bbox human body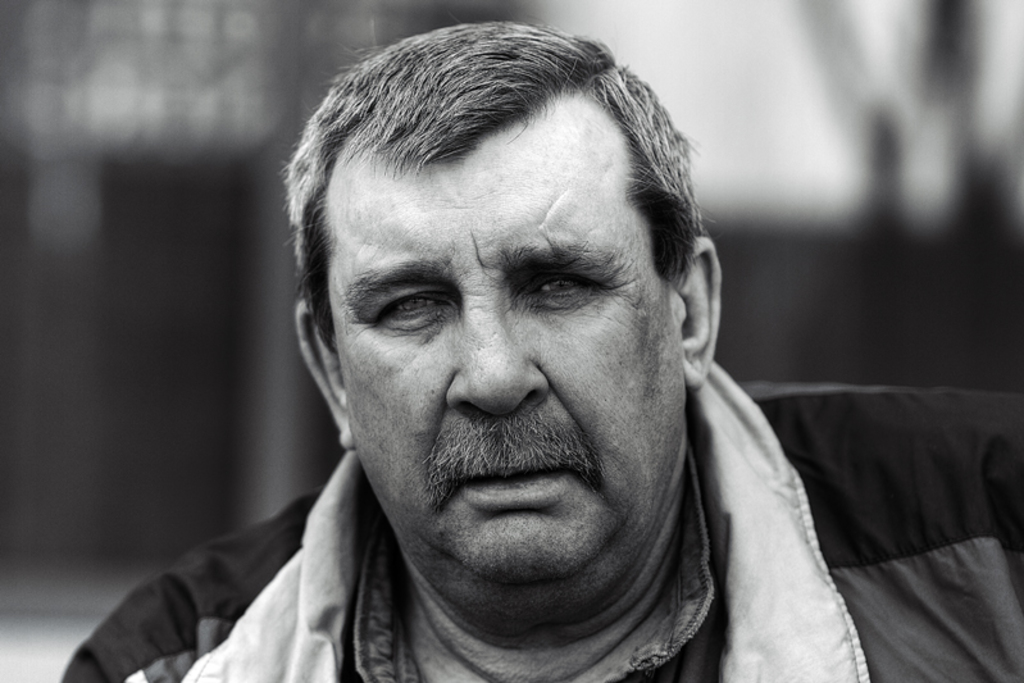
bbox(46, 18, 882, 680)
